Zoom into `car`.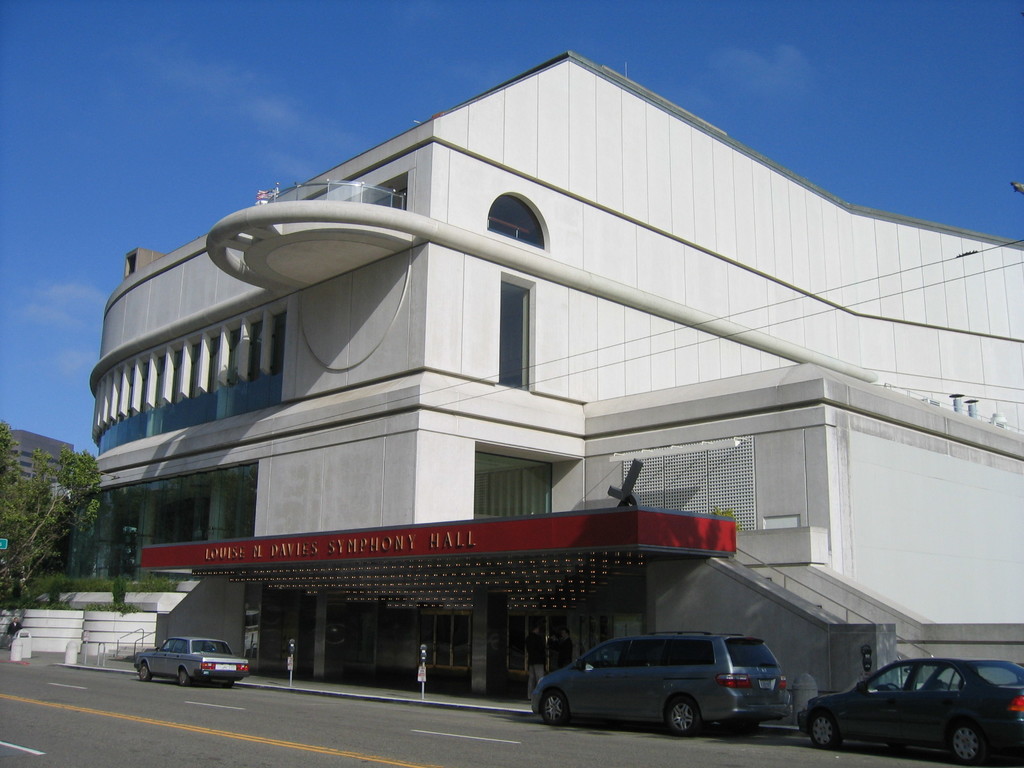
Zoom target: (left=535, top=632, right=794, bottom=740).
